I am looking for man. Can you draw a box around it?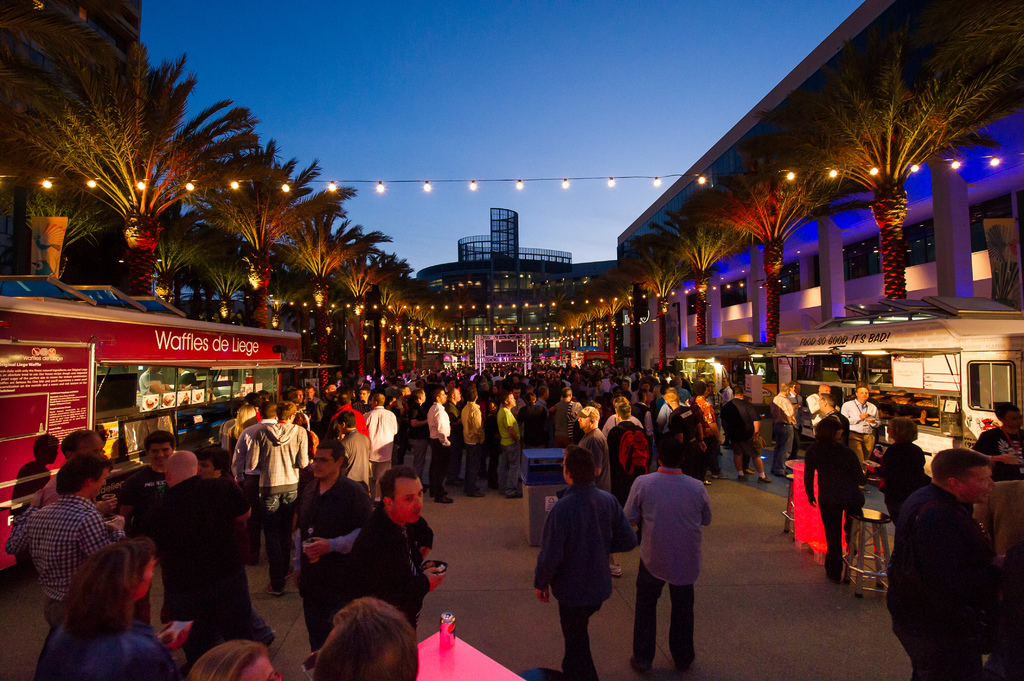
Sure, the bounding box is [left=243, top=401, right=311, bottom=597].
